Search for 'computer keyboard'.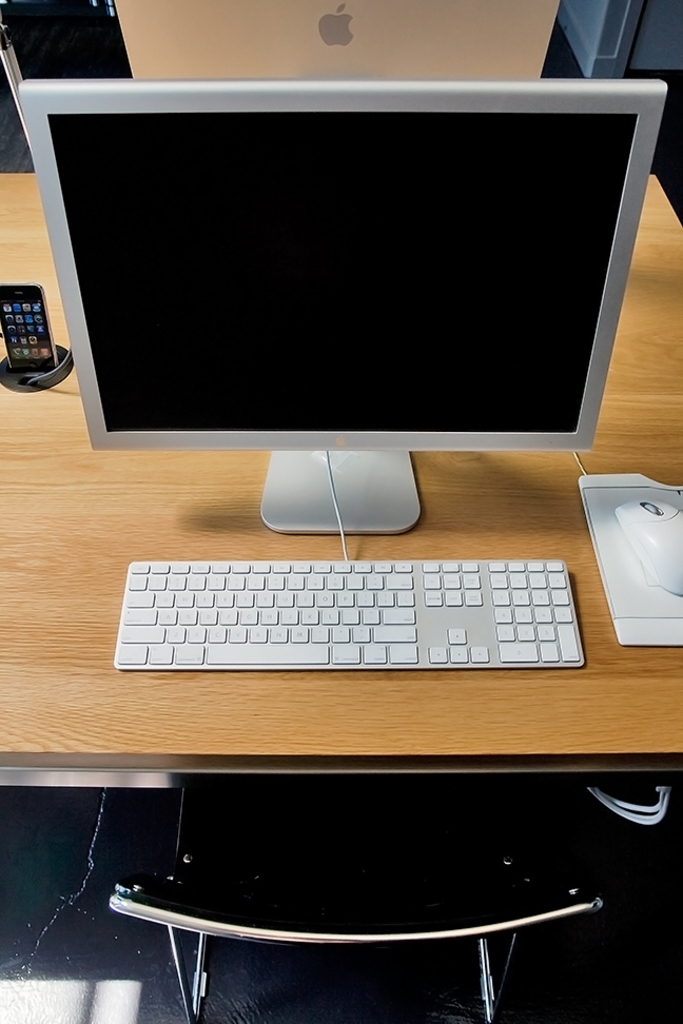
Found at select_region(113, 555, 586, 668).
